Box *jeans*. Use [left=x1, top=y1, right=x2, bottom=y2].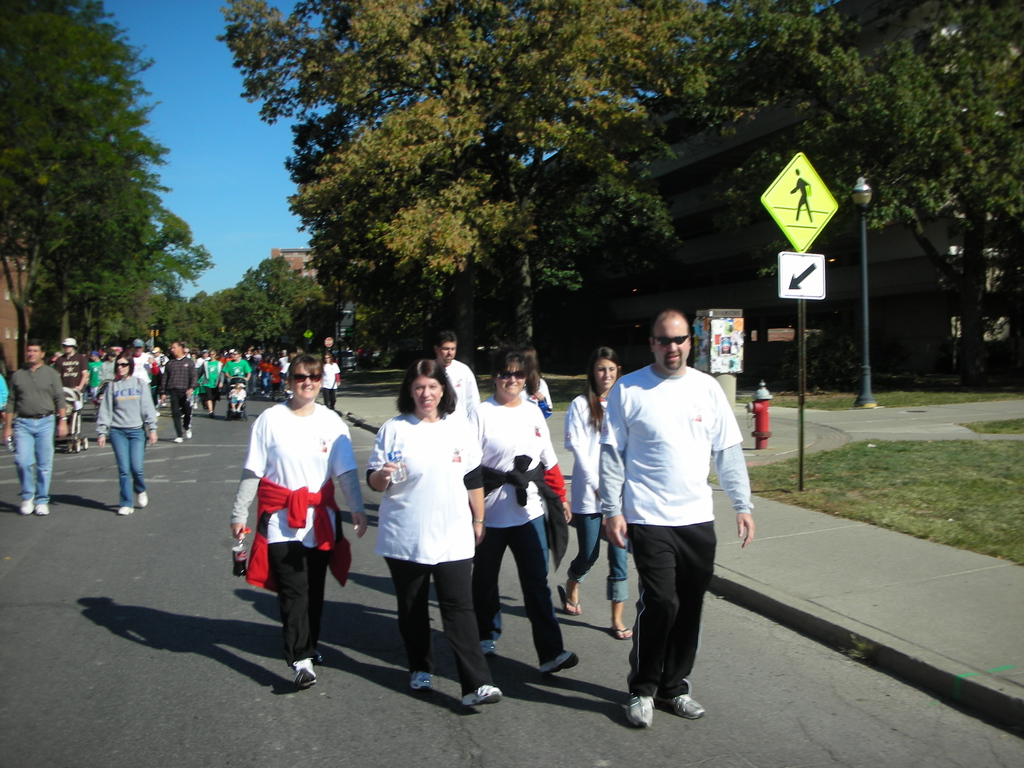
[left=112, top=426, right=149, bottom=506].
